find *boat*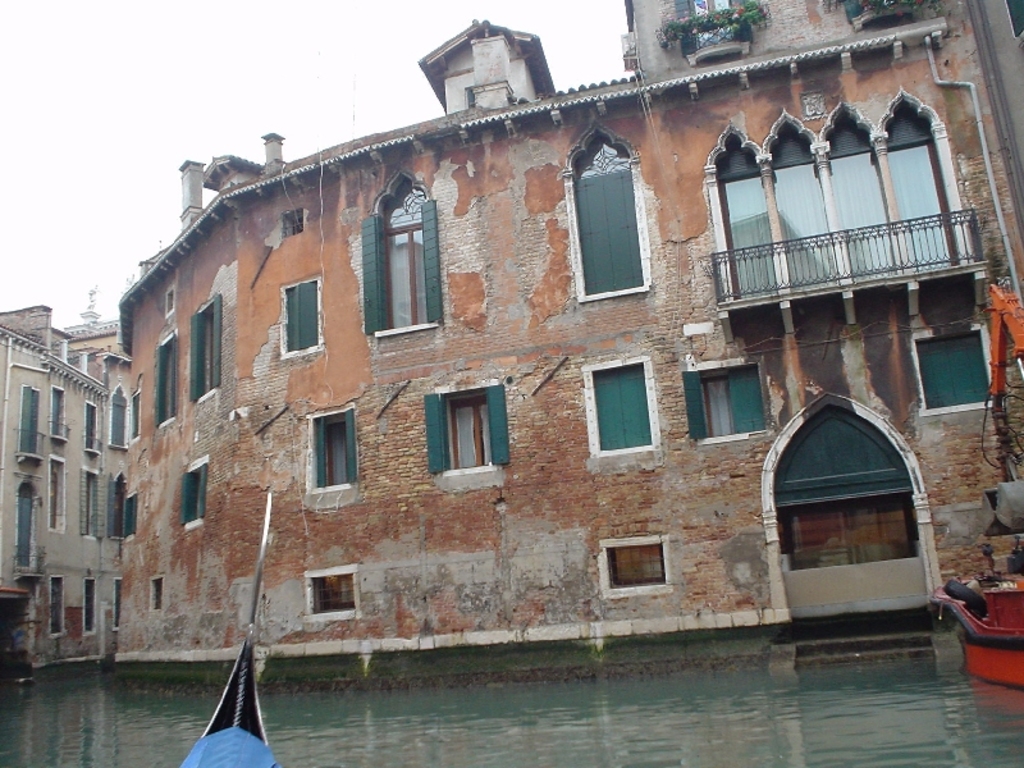
(177, 494, 275, 767)
